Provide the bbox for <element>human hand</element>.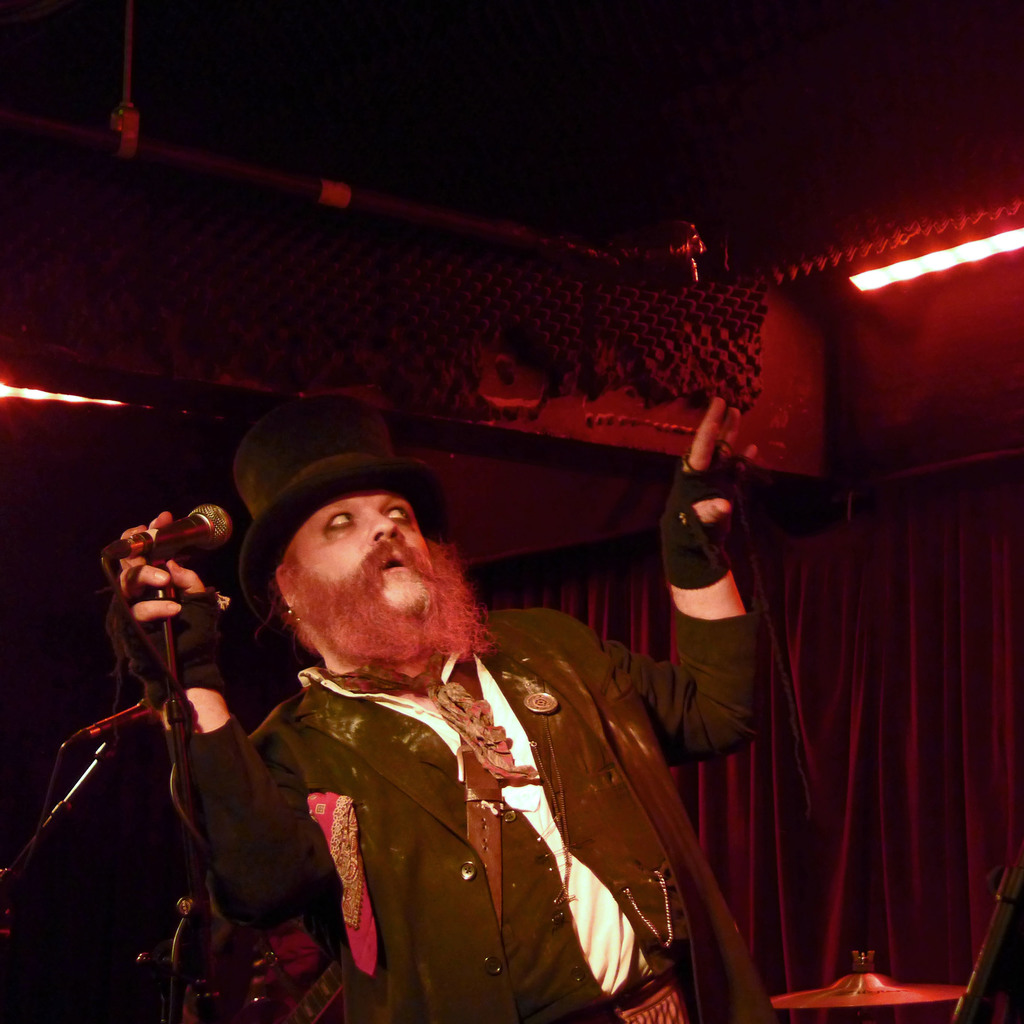
bbox=(682, 392, 757, 525).
